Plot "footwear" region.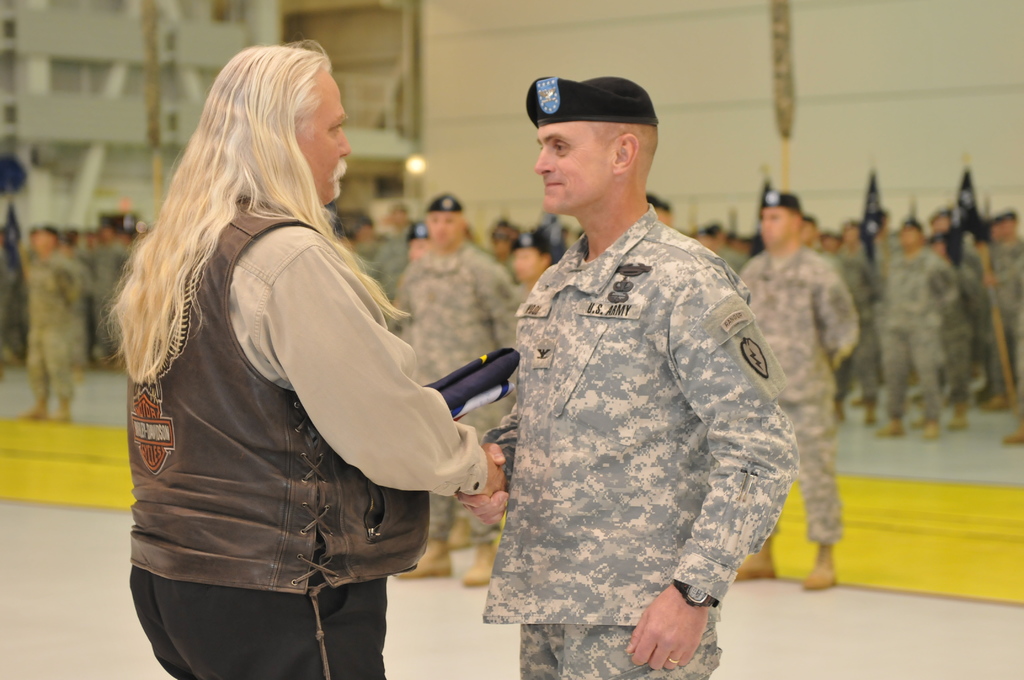
Plotted at rect(879, 417, 906, 434).
